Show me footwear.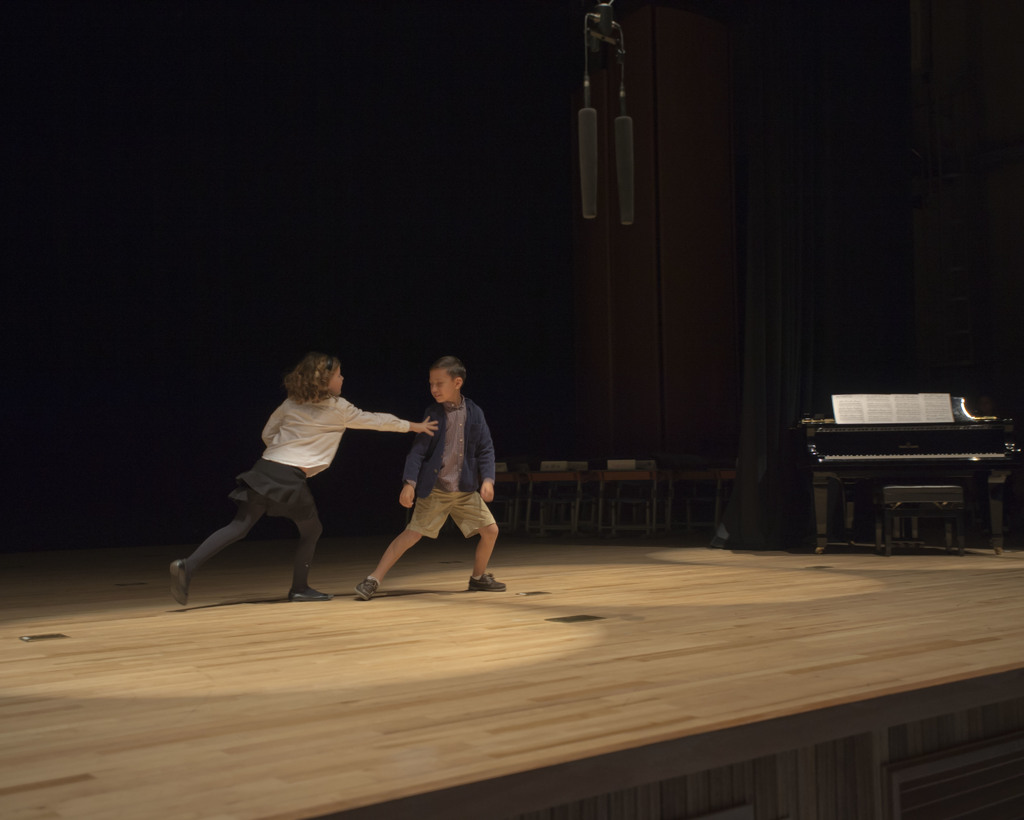
footwear is here: bbox(286, 583, 333, 606).
